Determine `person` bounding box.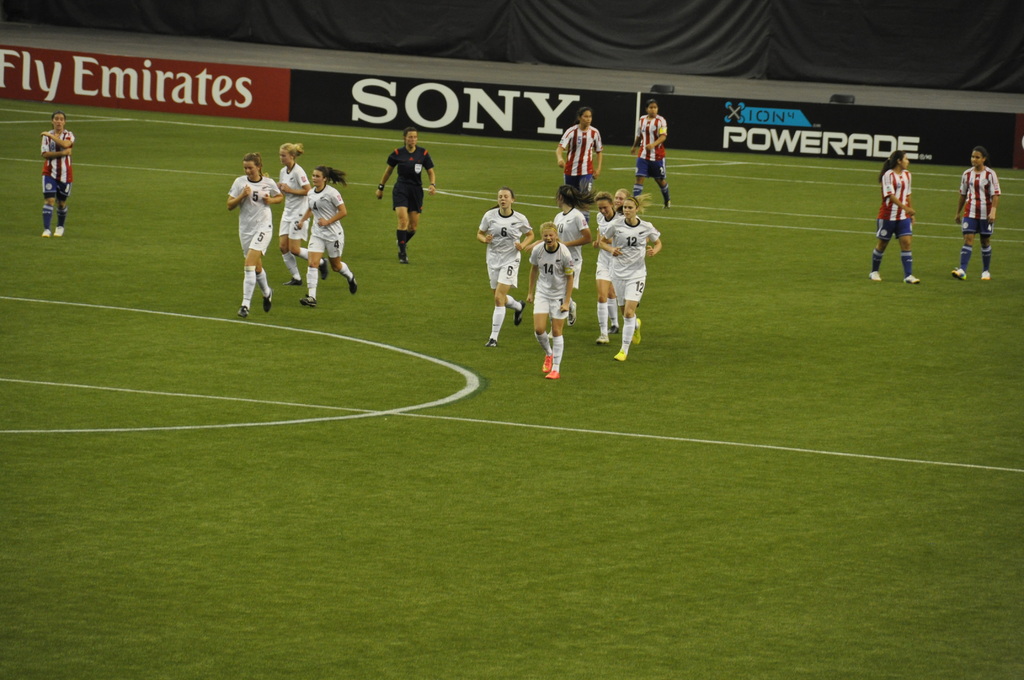
Determined: 521, 183, 596, 328.
